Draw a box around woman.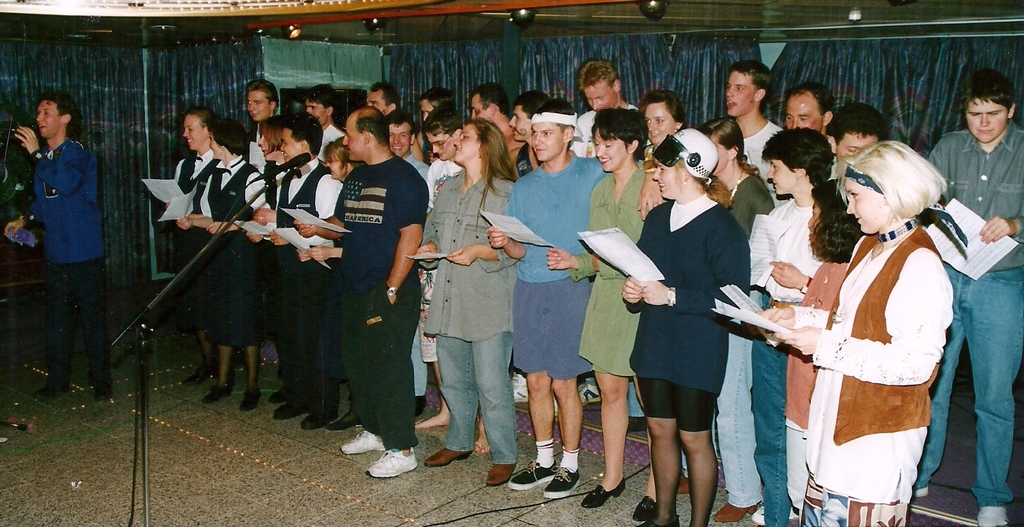
{"x1": 699, "y1": 116, "x2": 771, "y2": 238}.
